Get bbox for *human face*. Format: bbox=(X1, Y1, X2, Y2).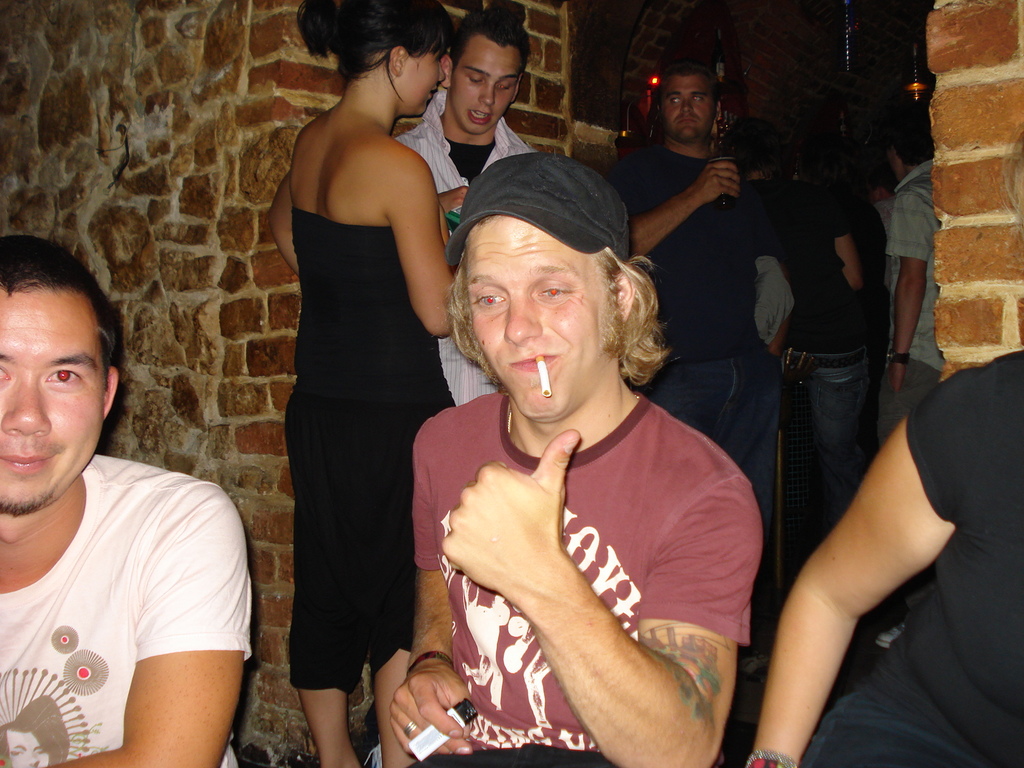
bbox=(451, 44, 522, 132).
